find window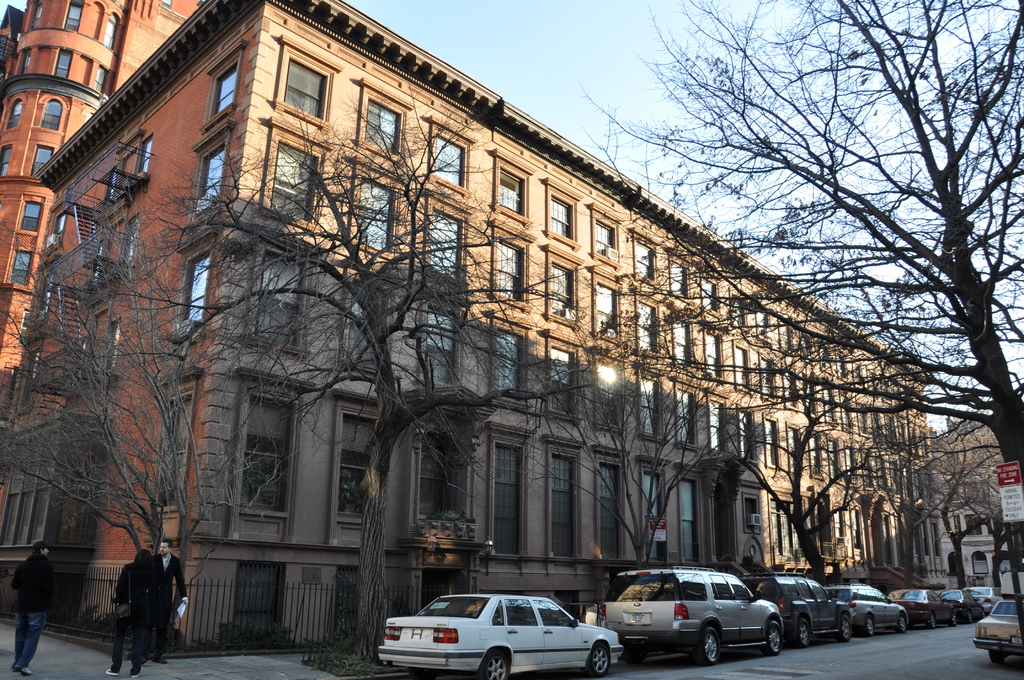
select_region(737, 408, 750, 462)
